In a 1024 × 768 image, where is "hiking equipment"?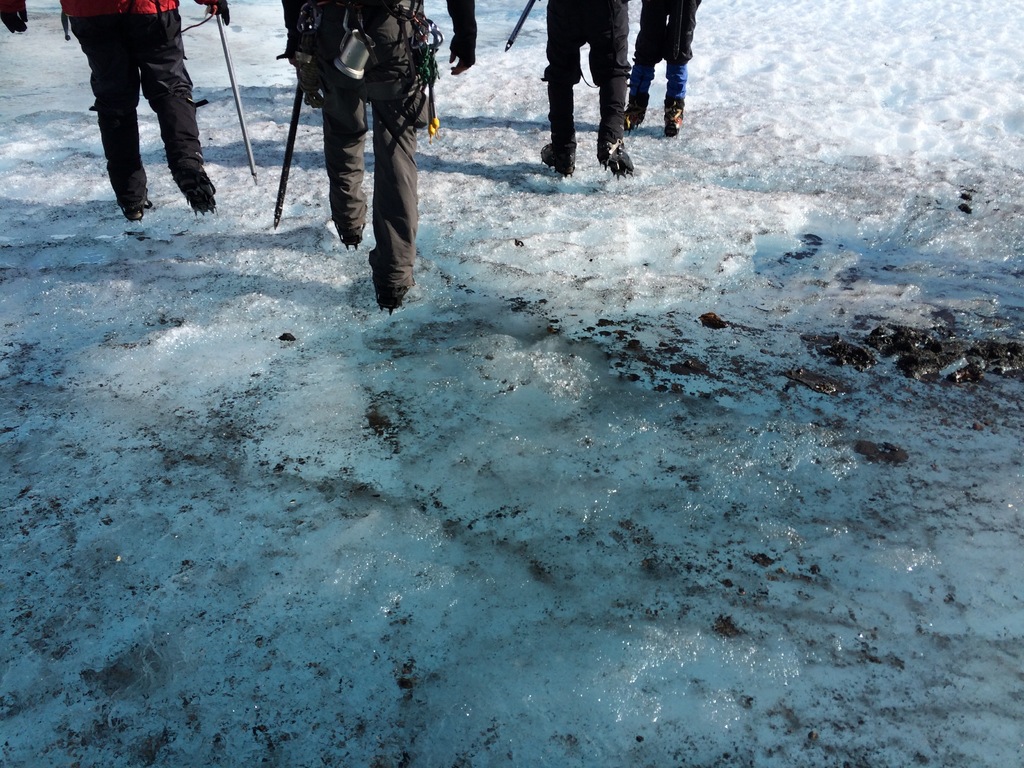
pyautogui.locateOnScreen(211, 3, 260, 184).
